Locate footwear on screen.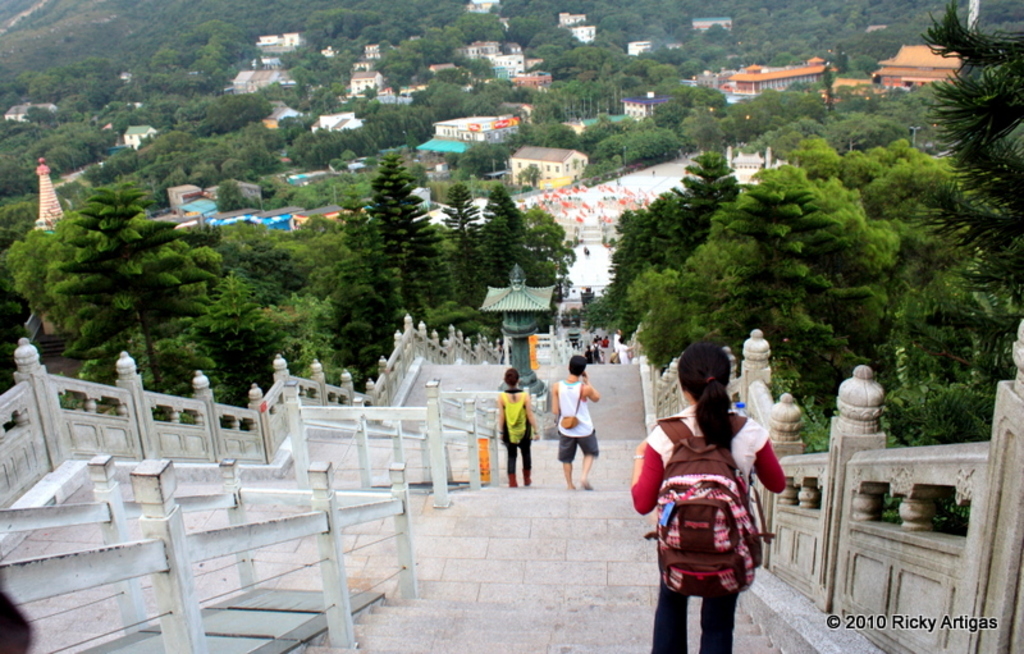
On screen at x1=507, y1=470, x2=520, y2=486.
